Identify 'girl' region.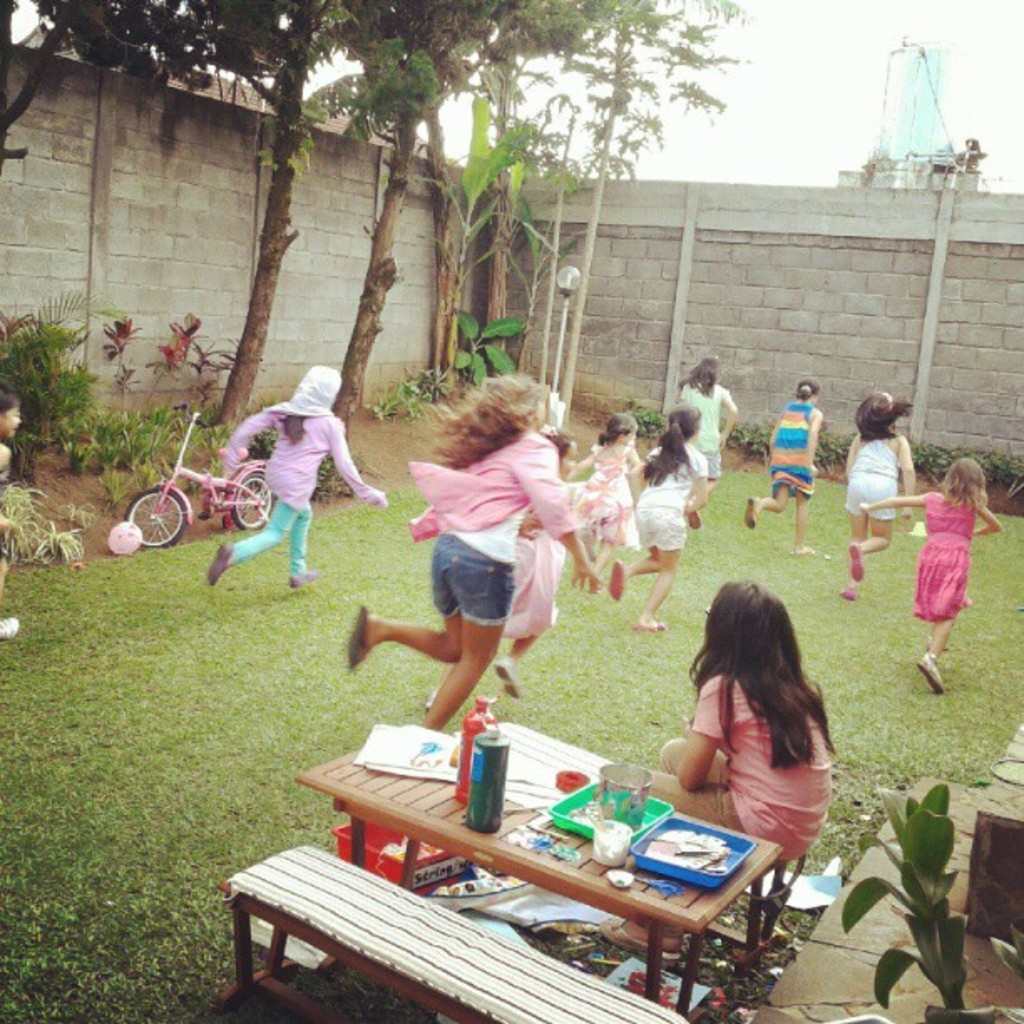
Region: BBox(674, 355, 740, 489).
